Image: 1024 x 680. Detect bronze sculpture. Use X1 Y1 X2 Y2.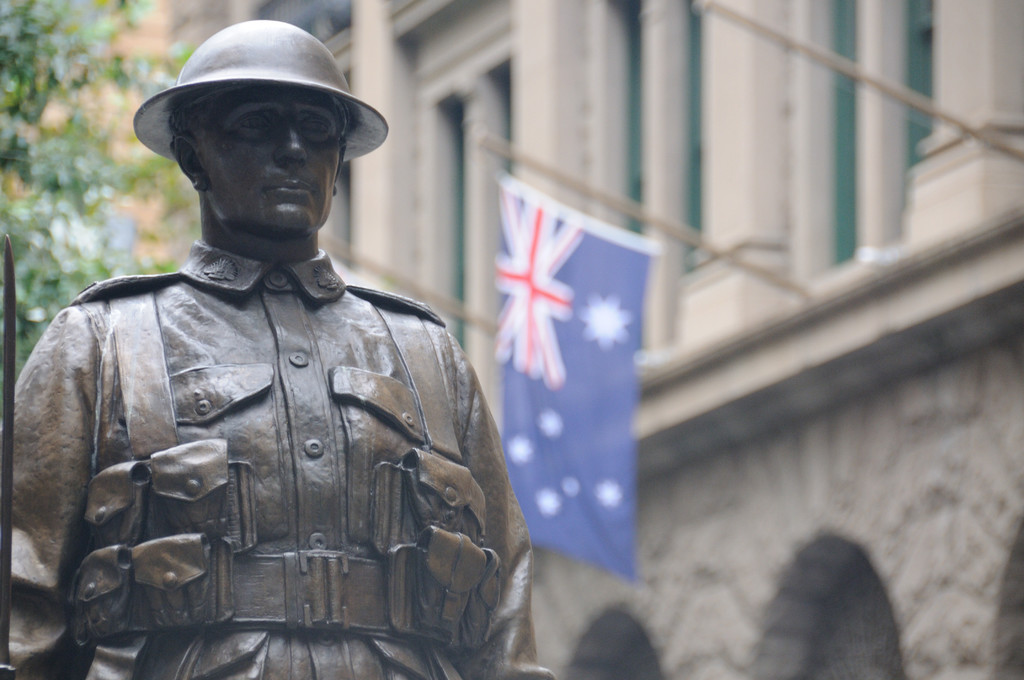
8 13 581 679.
